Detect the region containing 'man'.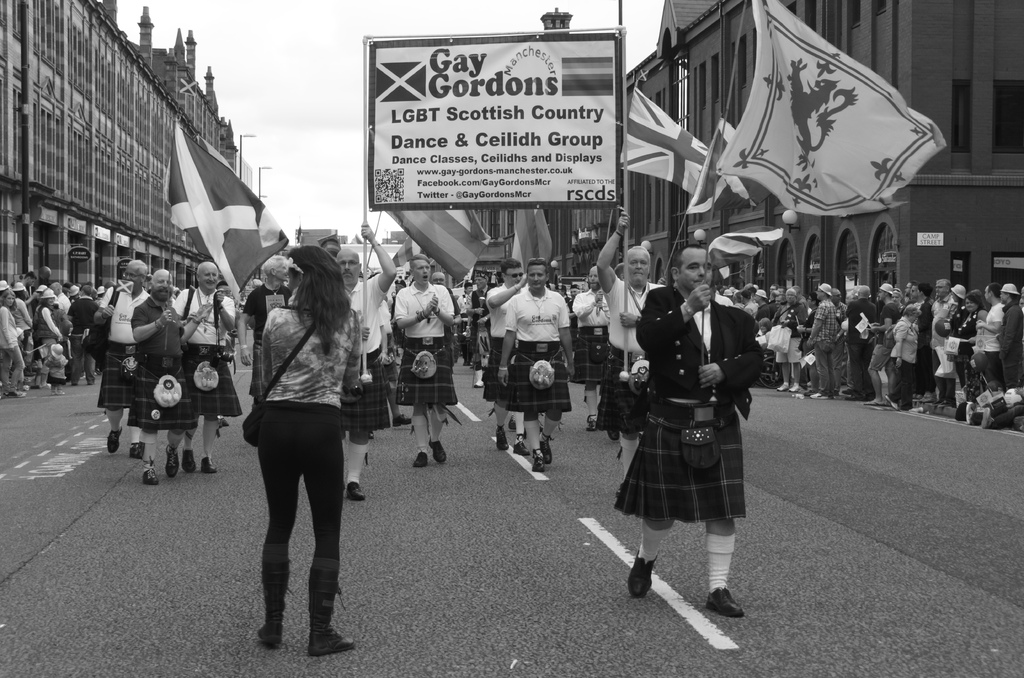
493:254:573:470.
